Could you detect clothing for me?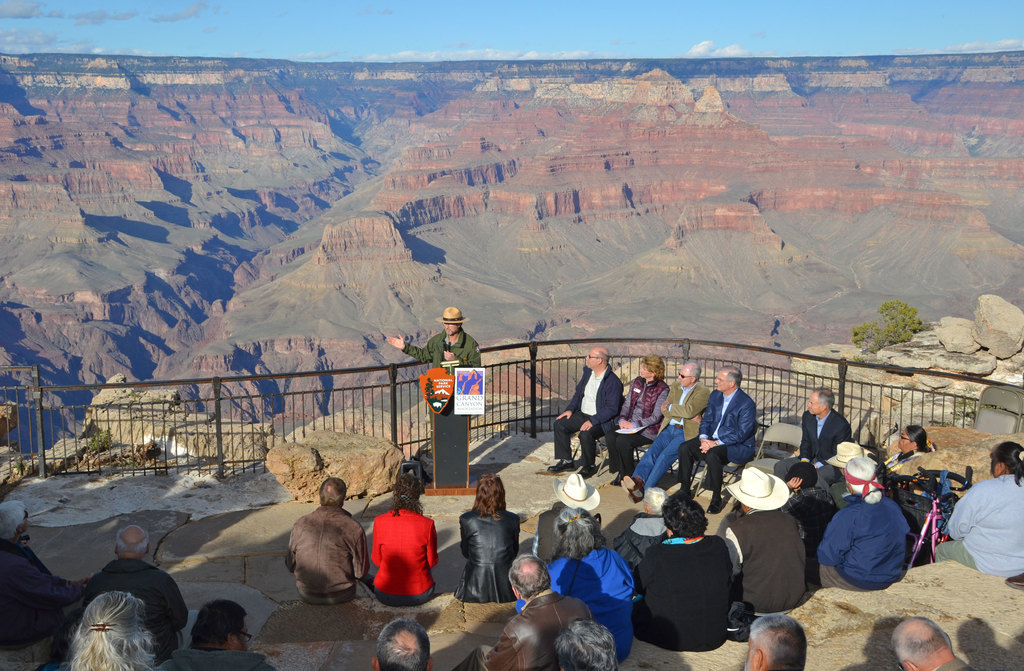
Detection result: (x1=781, y1=481, x2=840, y2=554).
